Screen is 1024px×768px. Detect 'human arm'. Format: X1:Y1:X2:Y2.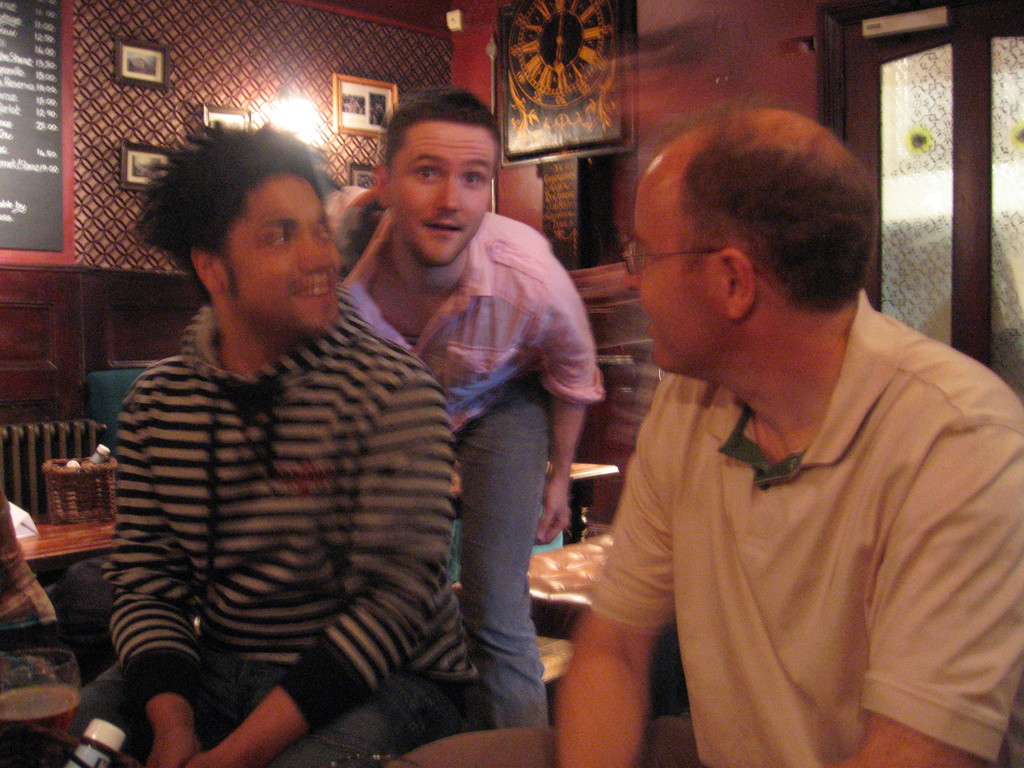
530:259:605:541.
